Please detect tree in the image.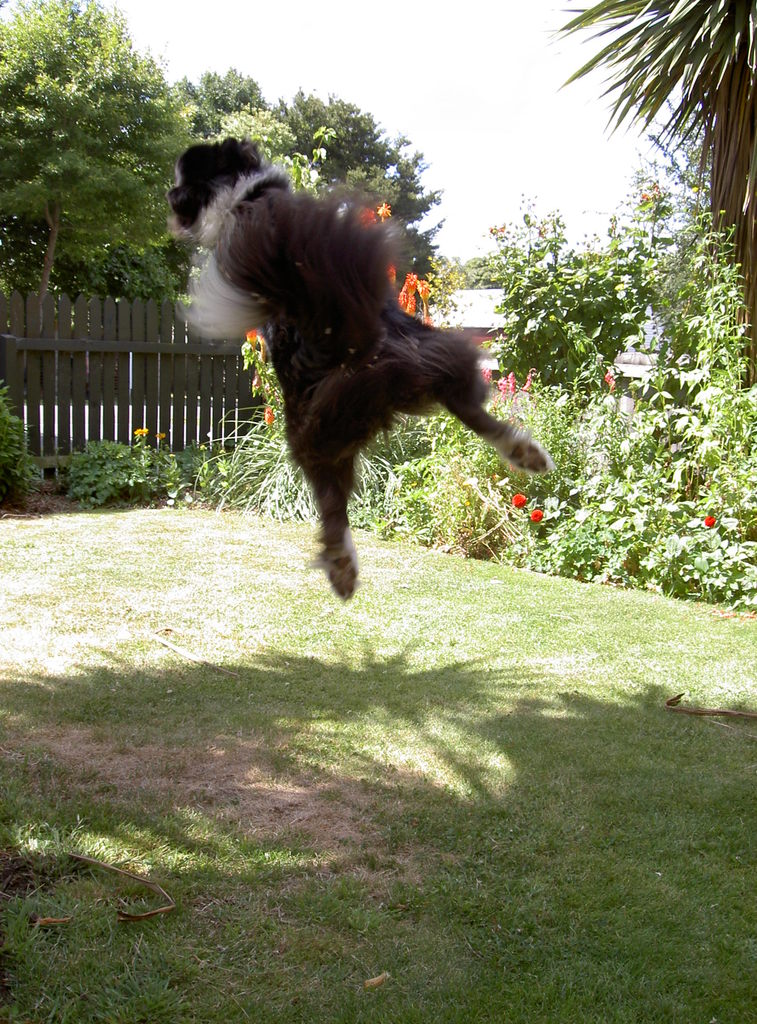
[x1=0, y1=0, x2=203, y2=412].
